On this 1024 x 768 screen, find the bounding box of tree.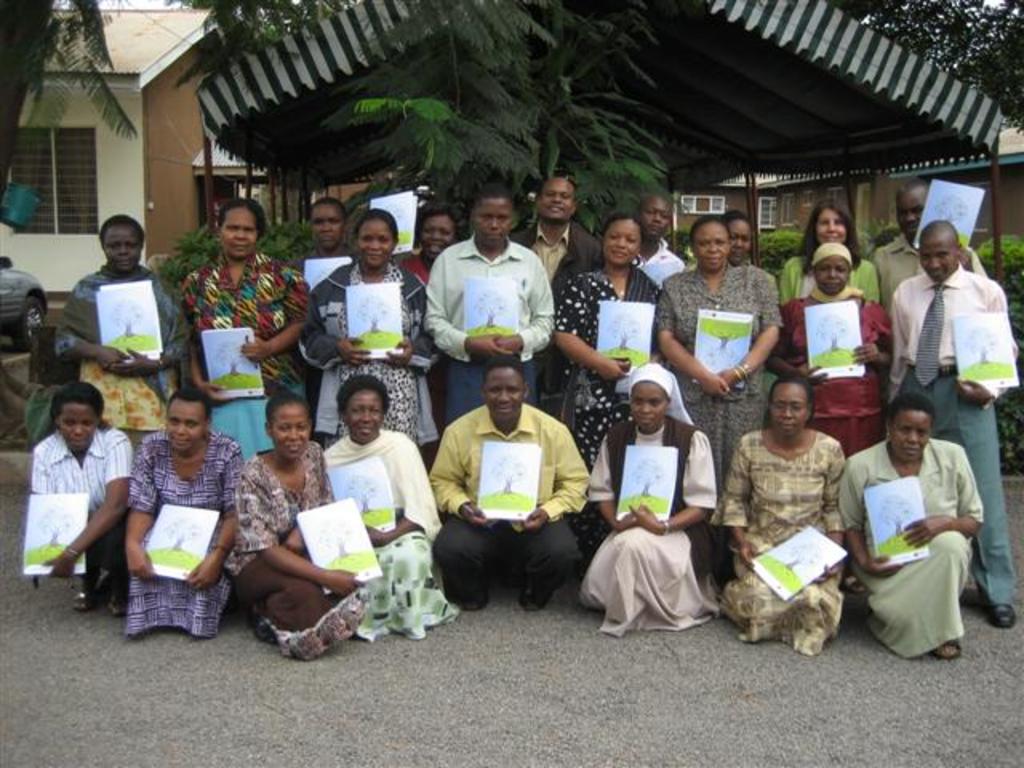
Bounding box: 830 0 1022 136.
